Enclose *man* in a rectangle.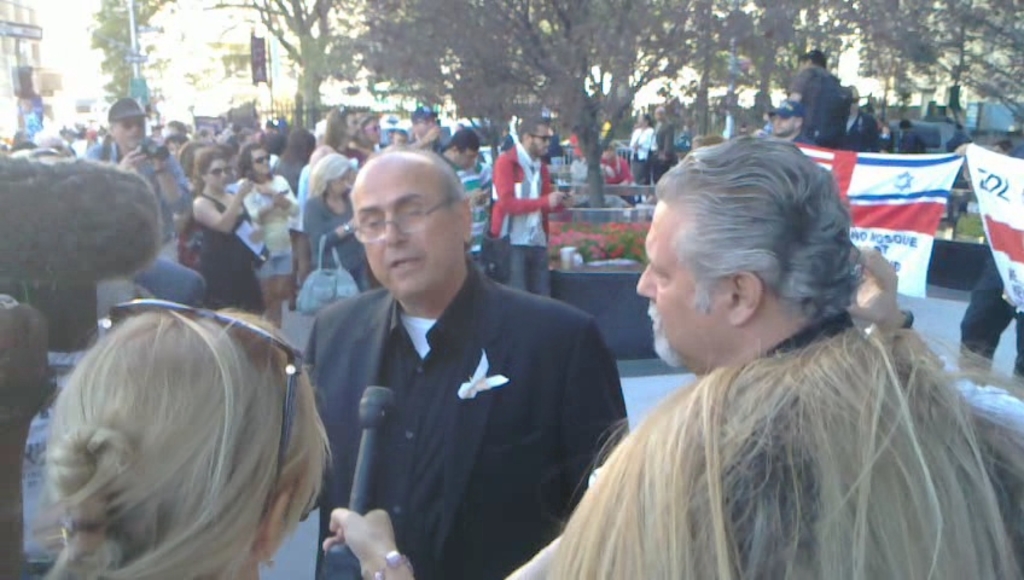
855 99 879 155.
